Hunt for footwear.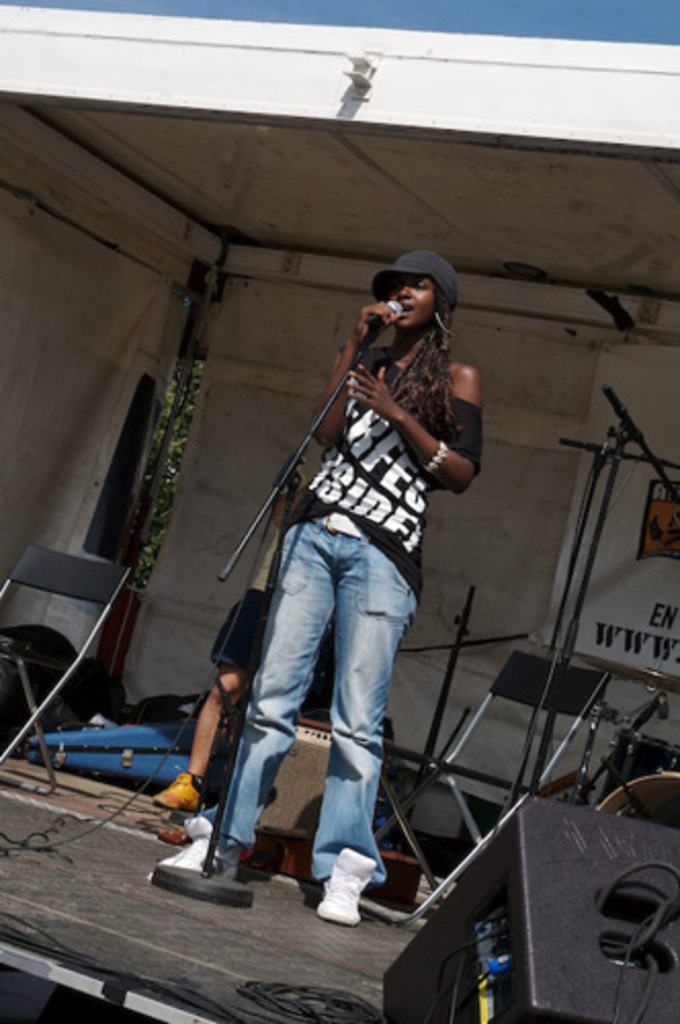
Hunted down at 147/762/203/821.
